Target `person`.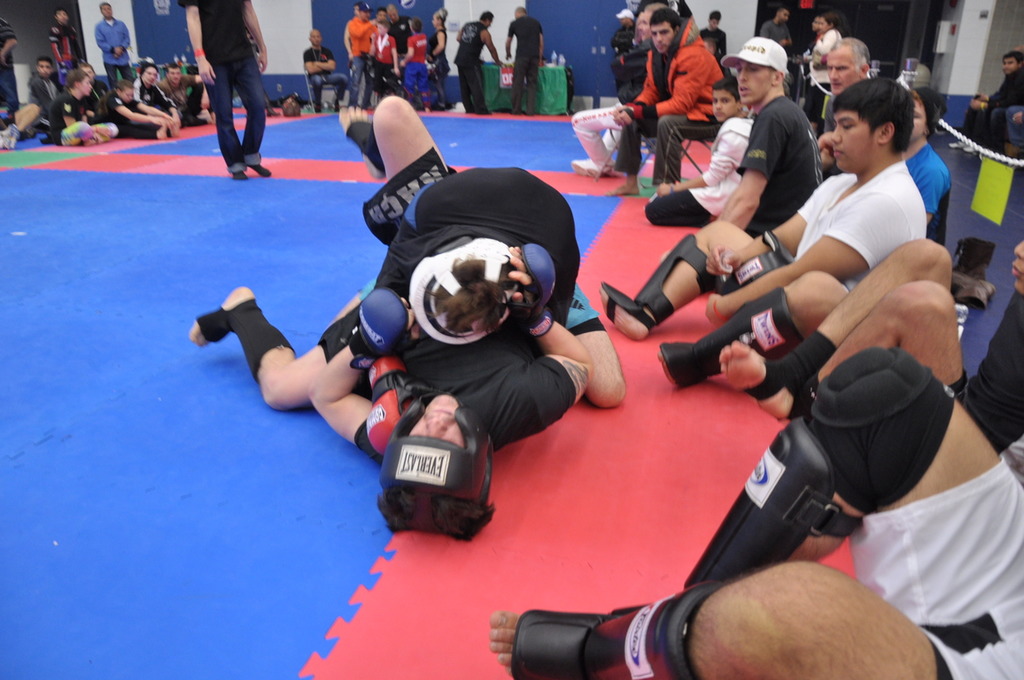
Target region: locate(44, 6, 99, 100).
